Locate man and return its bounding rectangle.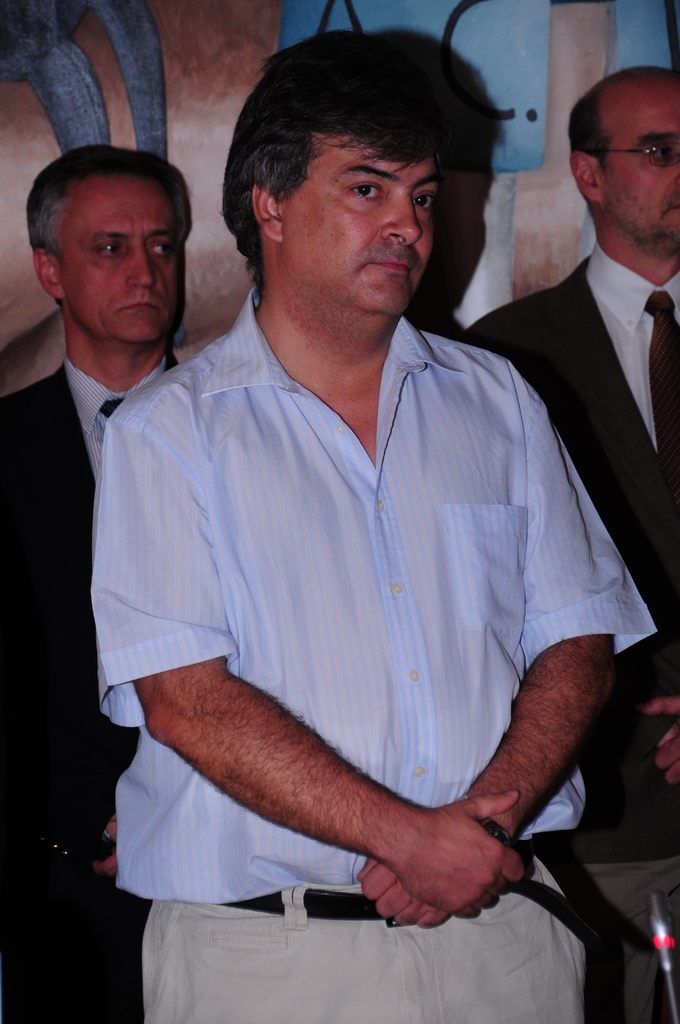
bbox=(96, 41, 636, 963).
